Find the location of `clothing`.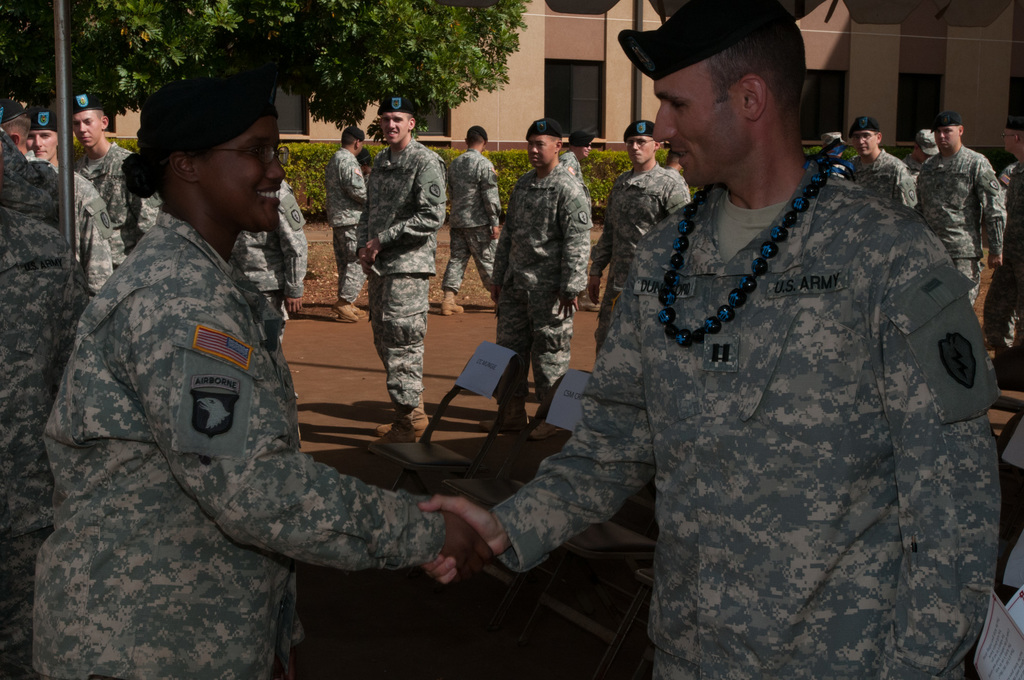
Location: <bbox>854, 149, 905, 211</bbox>.
